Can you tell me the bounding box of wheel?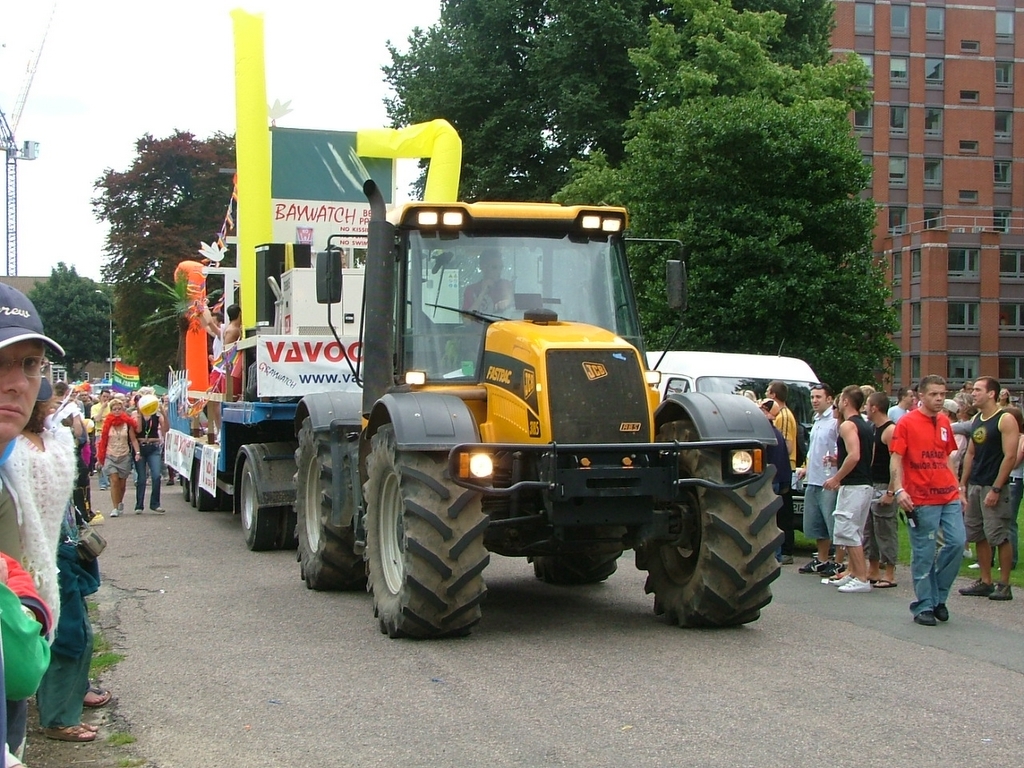
locate(211, 483, 229, 511).
